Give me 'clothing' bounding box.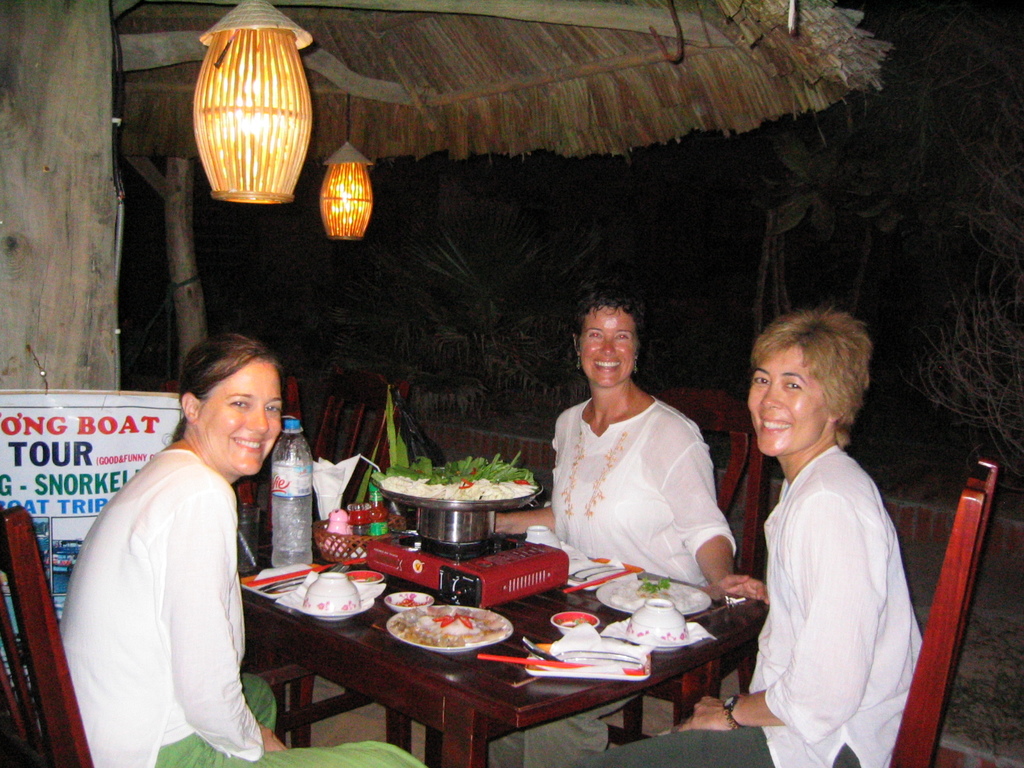
(left=598, top=451, right=927, bottom=766).
